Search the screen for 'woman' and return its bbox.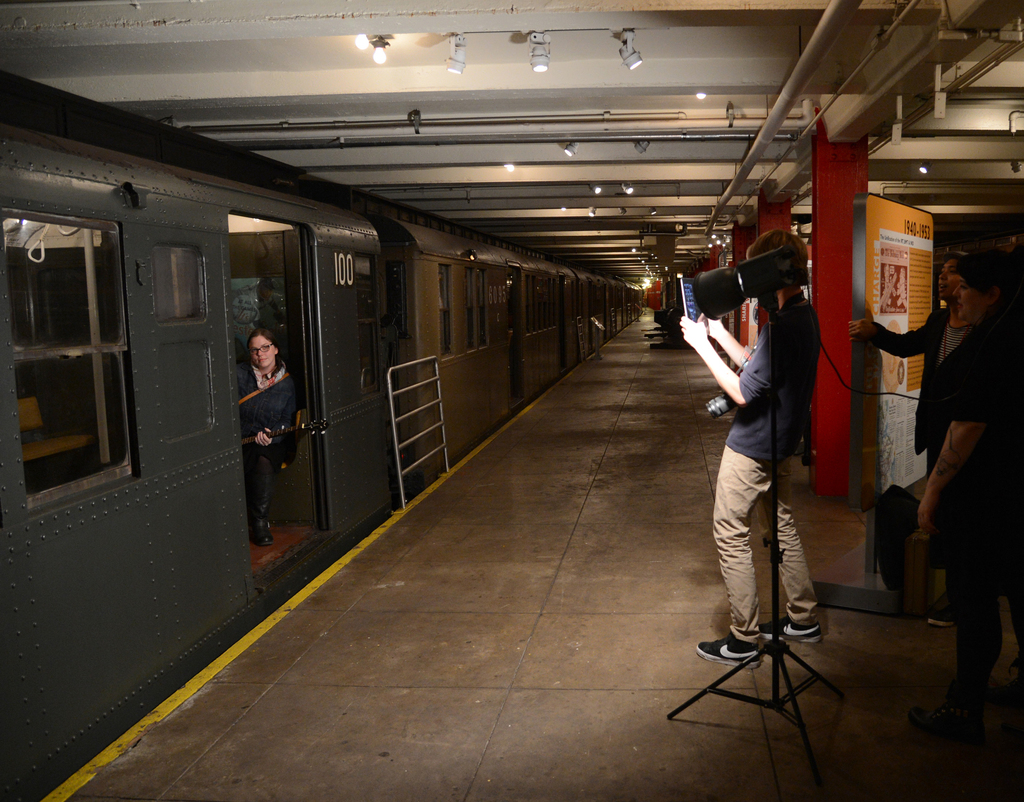
Found: 241/328/303/545.
